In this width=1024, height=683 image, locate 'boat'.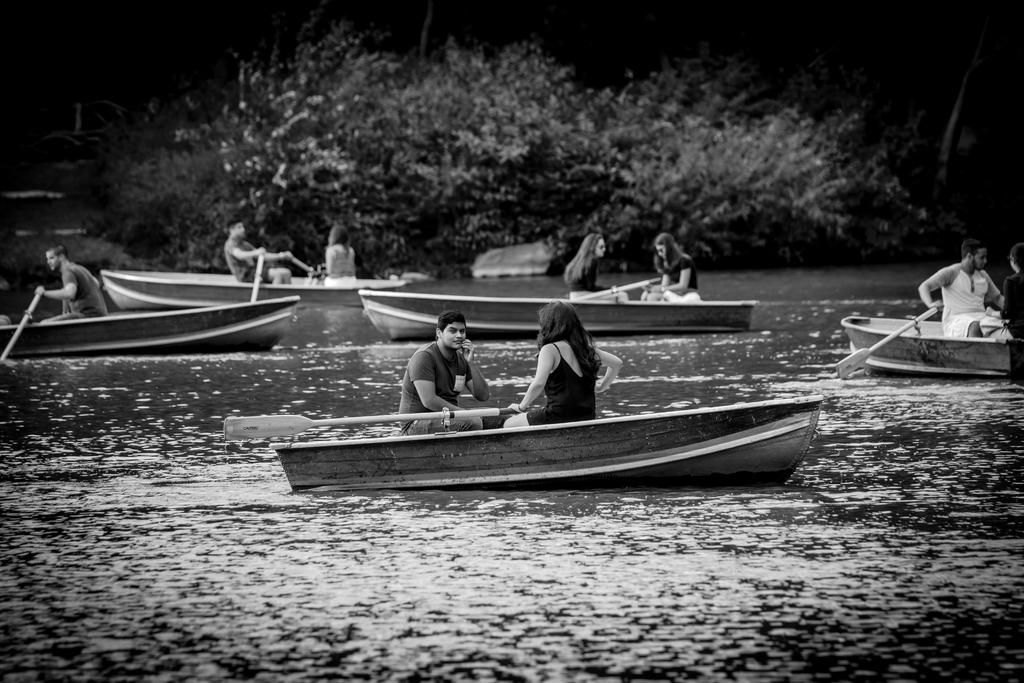
Bounding box: x1=99 y1=268 x2=421 y2=308.
